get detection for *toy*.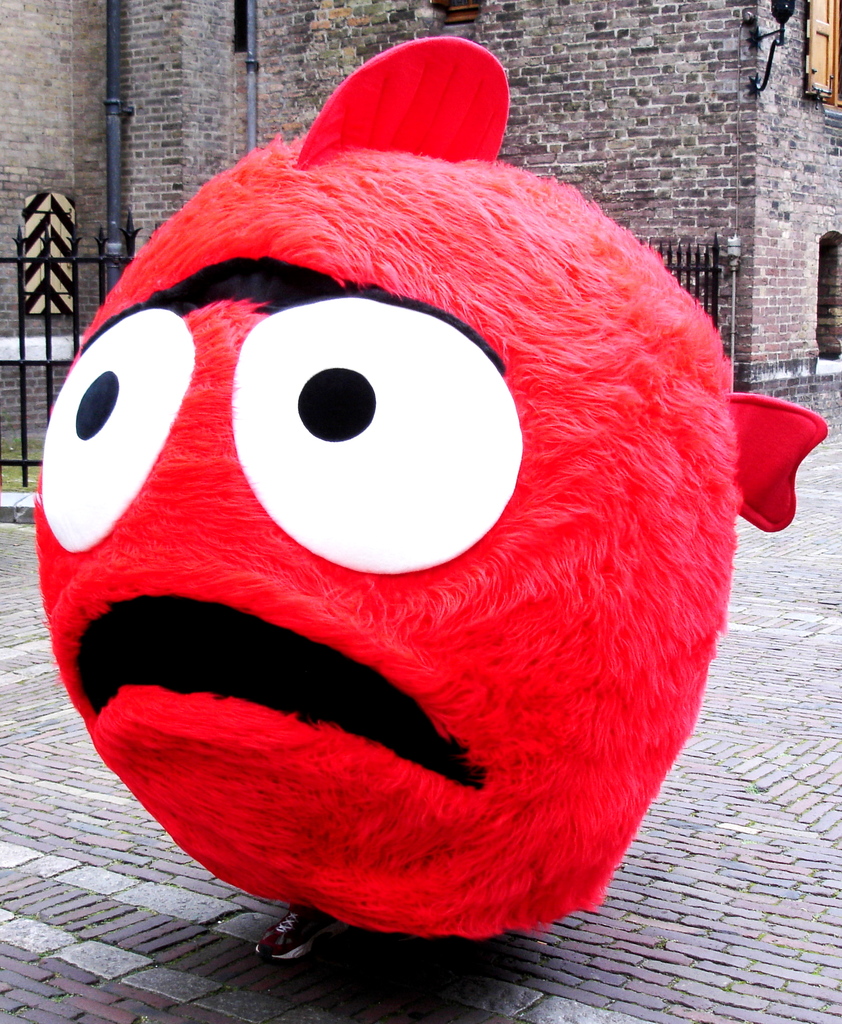
Detection: bbox(0, 88, 841, 1021).
